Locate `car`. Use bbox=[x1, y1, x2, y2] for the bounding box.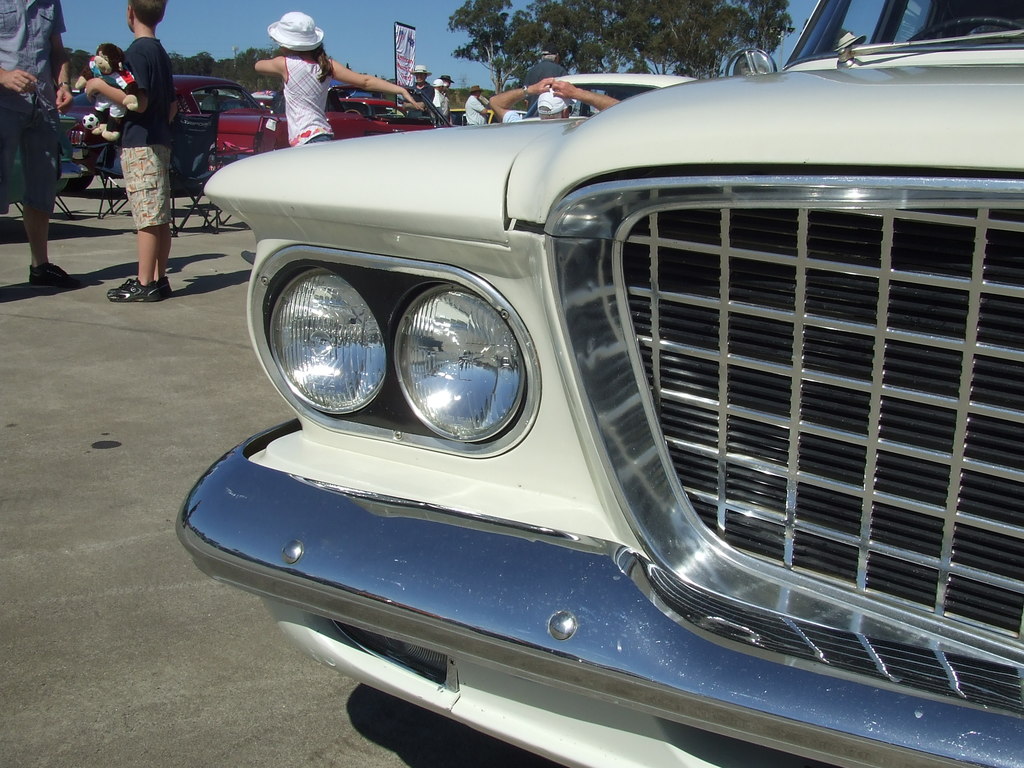
bbox=[449, 108, 495, 124].
